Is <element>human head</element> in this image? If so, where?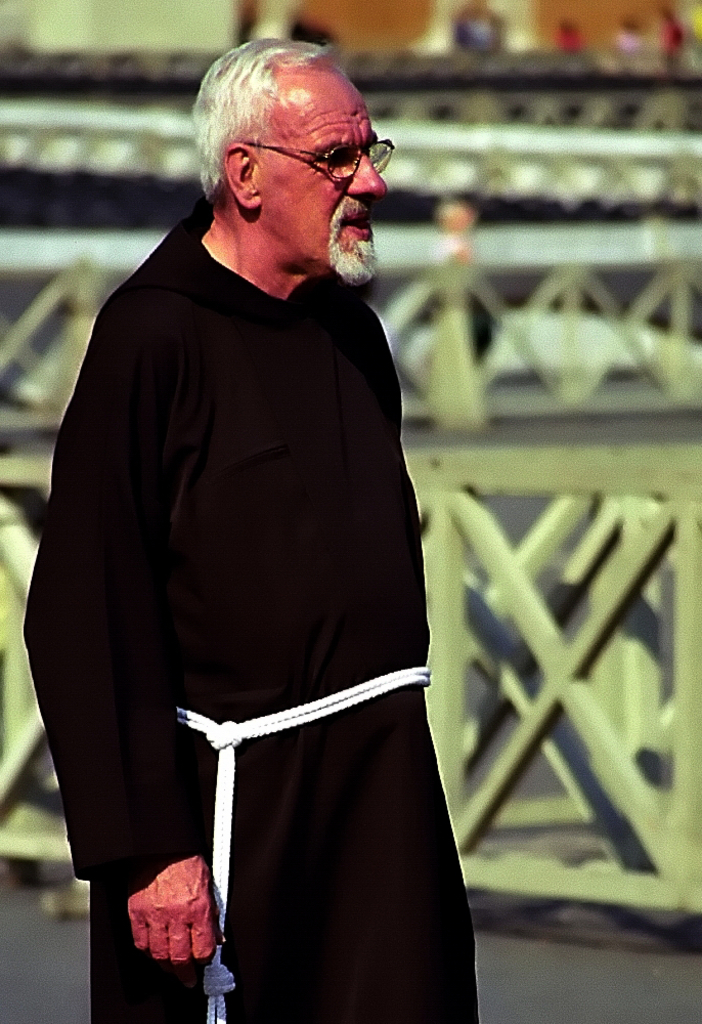
Yes, at (187,38,390,284).
